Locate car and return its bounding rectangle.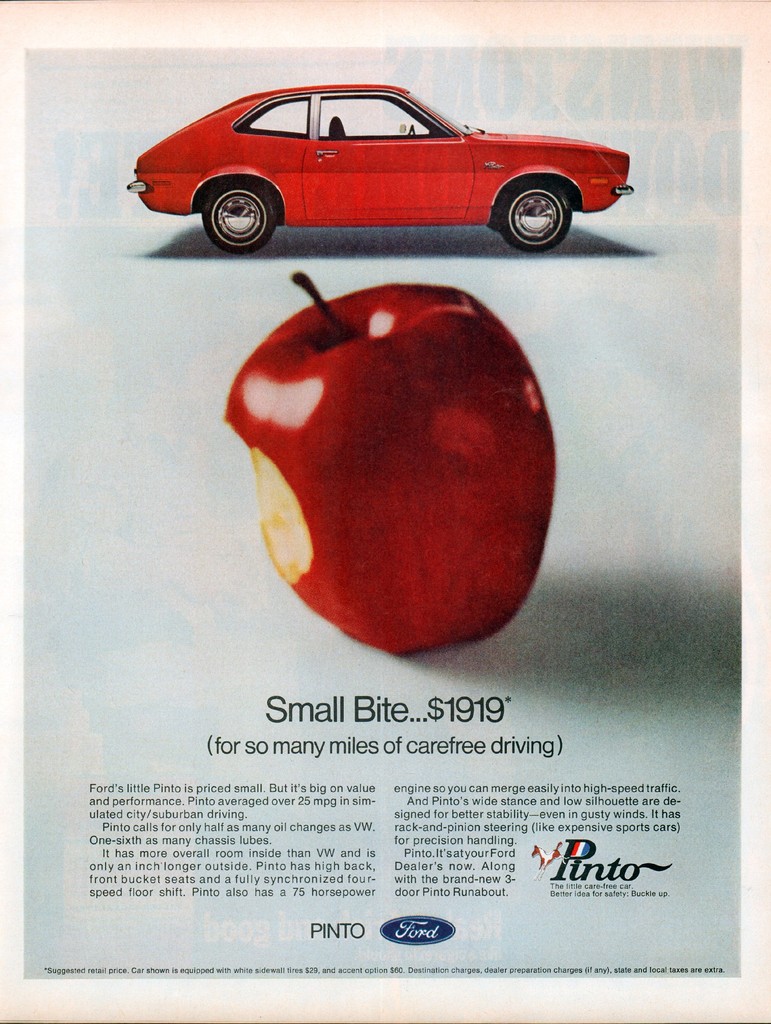
pyautogui.locateOnScreen(130, 84, 633, 249).
